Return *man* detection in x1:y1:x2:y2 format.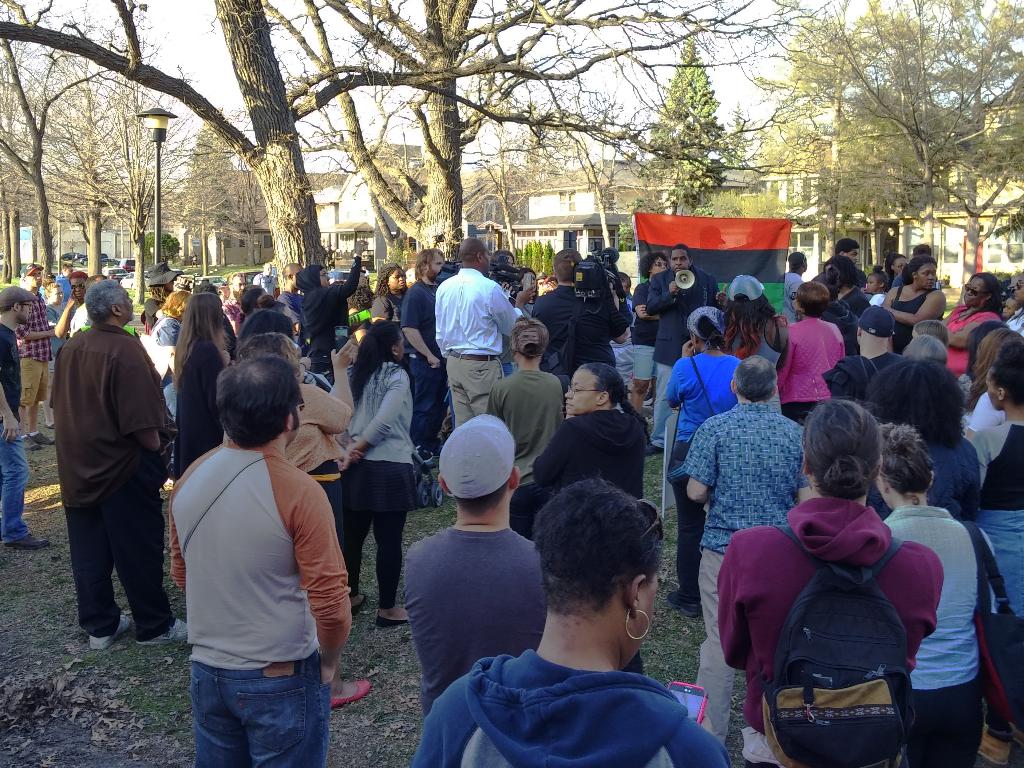
643:243:722:457.
